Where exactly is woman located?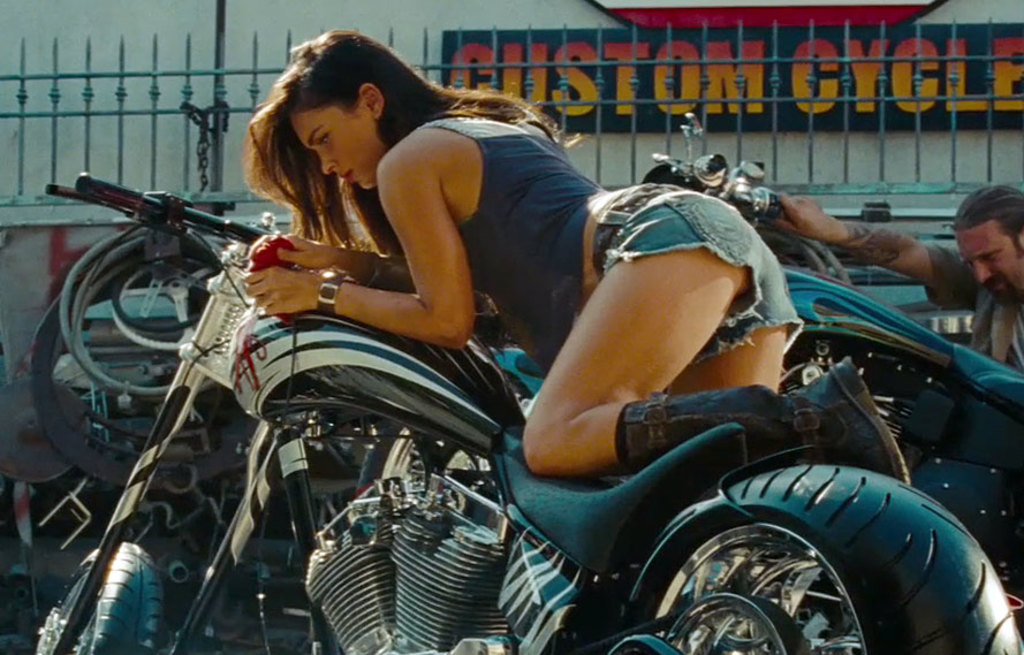
Its bounding box is 237 18 911 485.
